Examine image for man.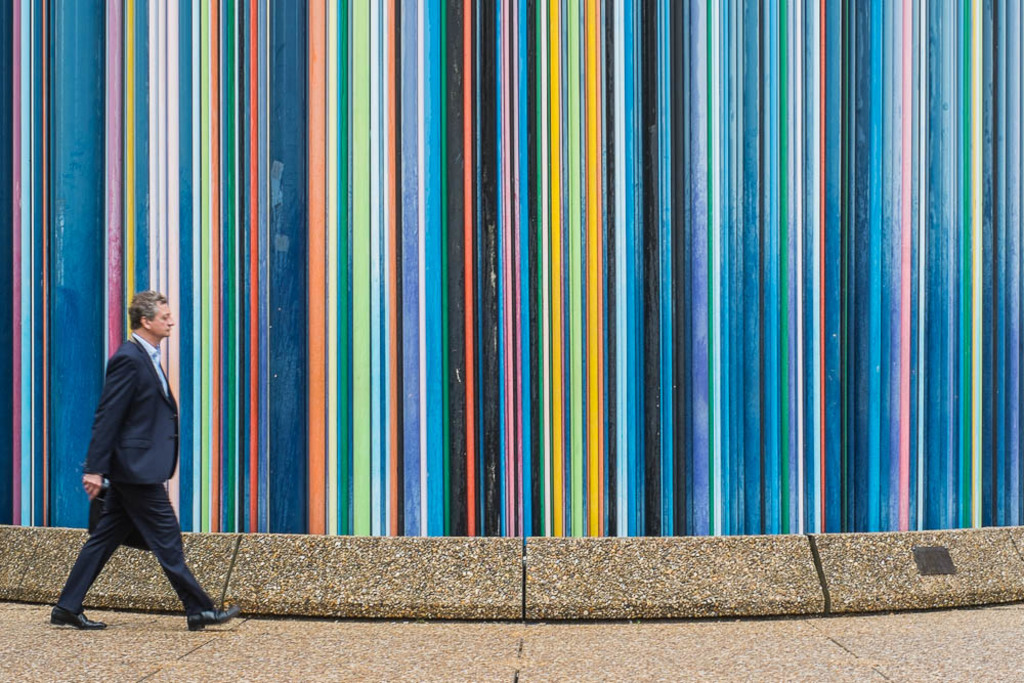
Examination result: pyautogui.locateOnScreen(54, 276, 207, 641).
